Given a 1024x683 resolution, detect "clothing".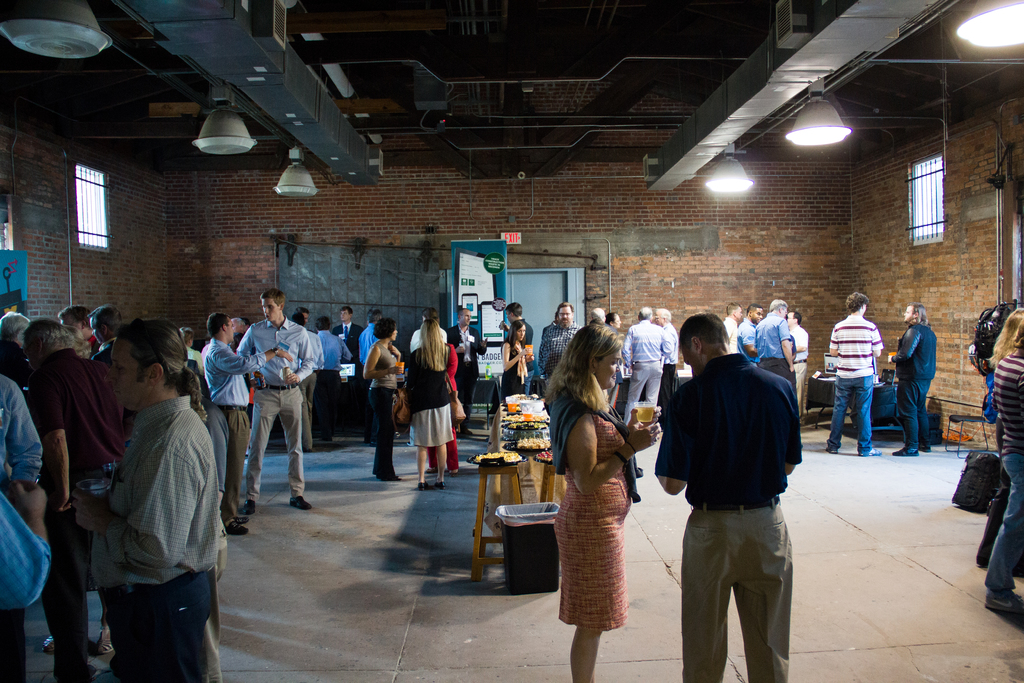
(359, 325, 399, 477).
